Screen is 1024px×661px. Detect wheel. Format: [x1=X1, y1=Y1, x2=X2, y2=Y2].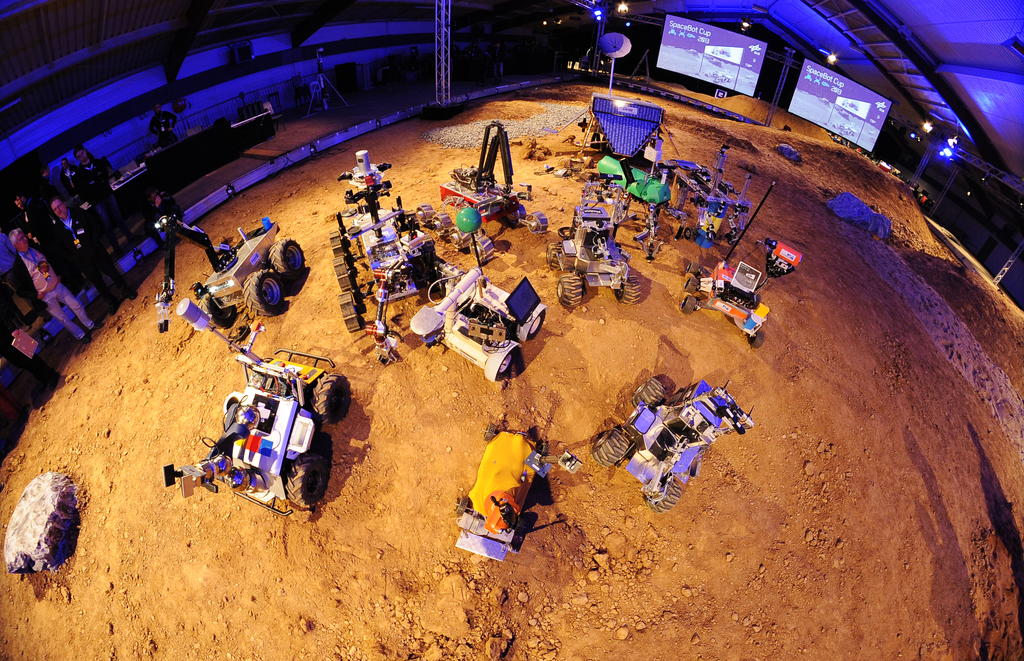
[x1=632, y1=379, x2=666, y2=409].
